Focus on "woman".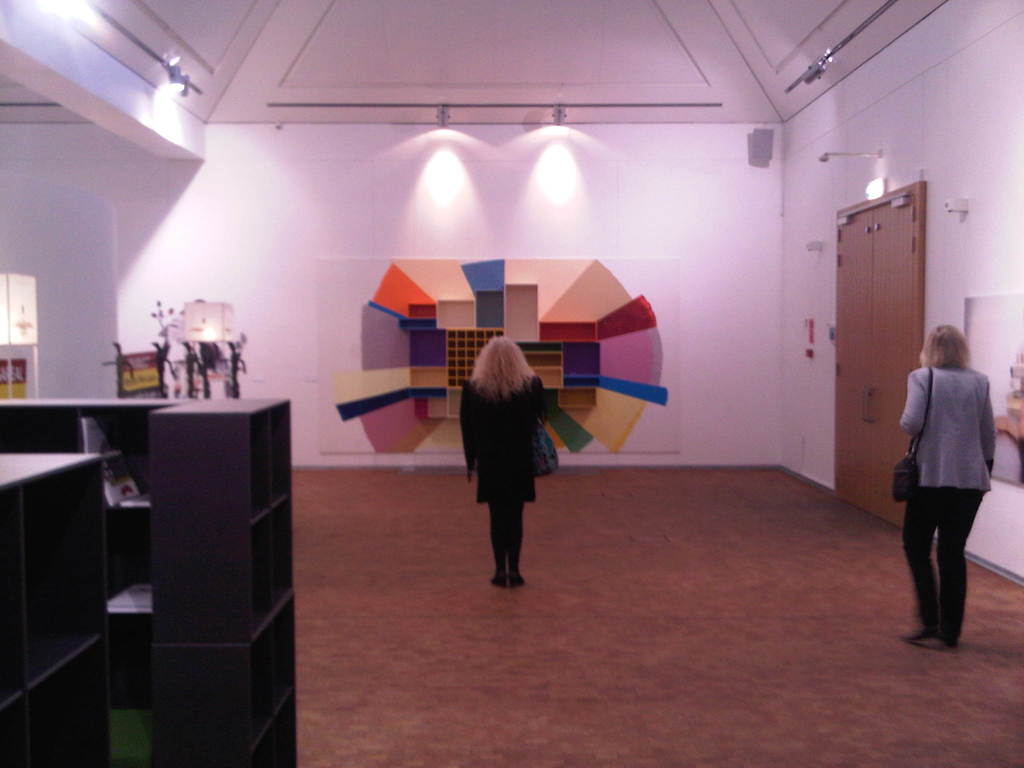
Focused at 892 323 1001 652.
